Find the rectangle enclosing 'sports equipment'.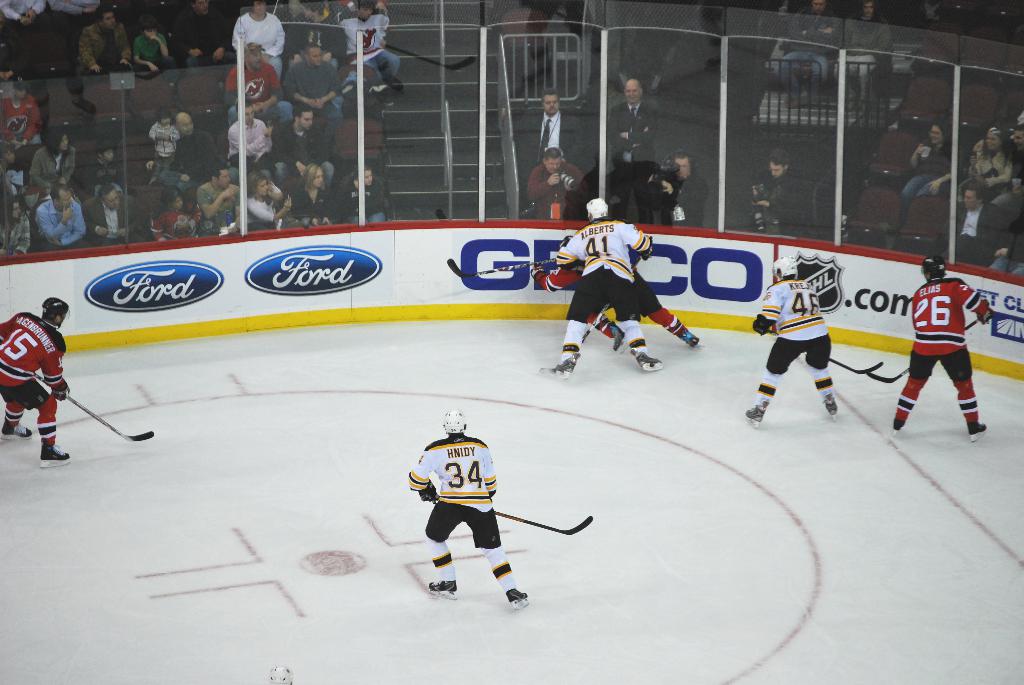
(x1=771, y1=253, x2=799, y2=282).
